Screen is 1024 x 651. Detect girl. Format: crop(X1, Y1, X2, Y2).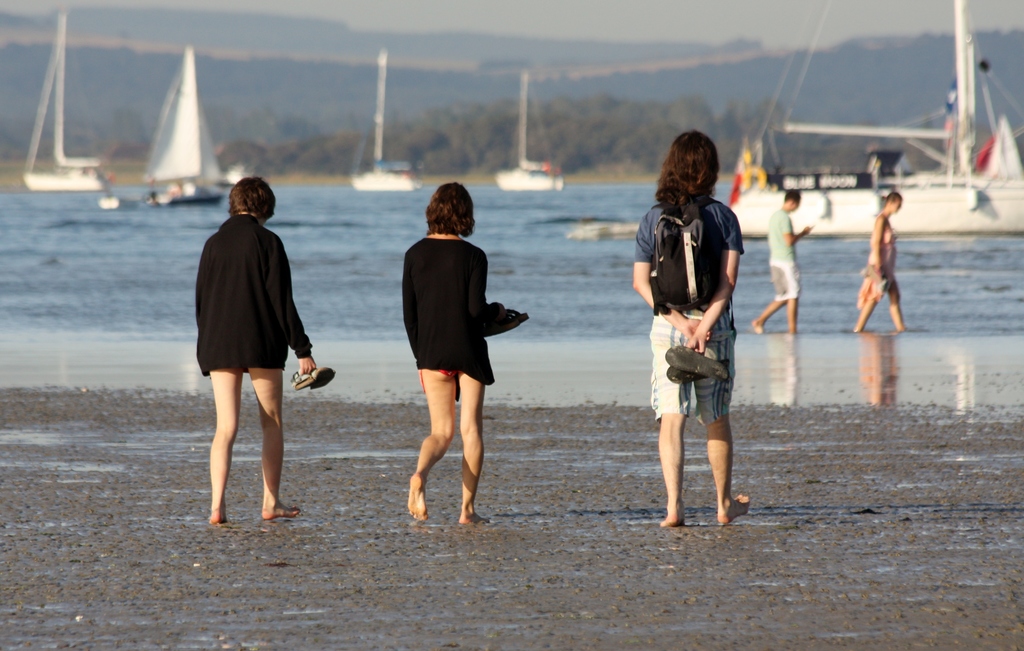
crop(635, 131, 750, 528).
